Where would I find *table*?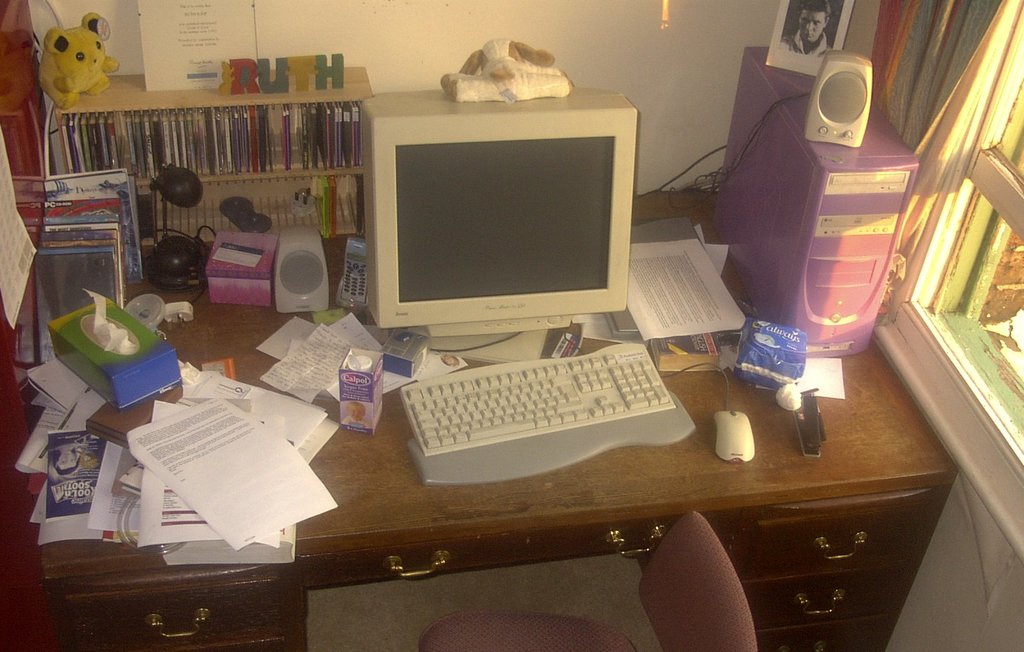
At (57, 244, 923, 637).
